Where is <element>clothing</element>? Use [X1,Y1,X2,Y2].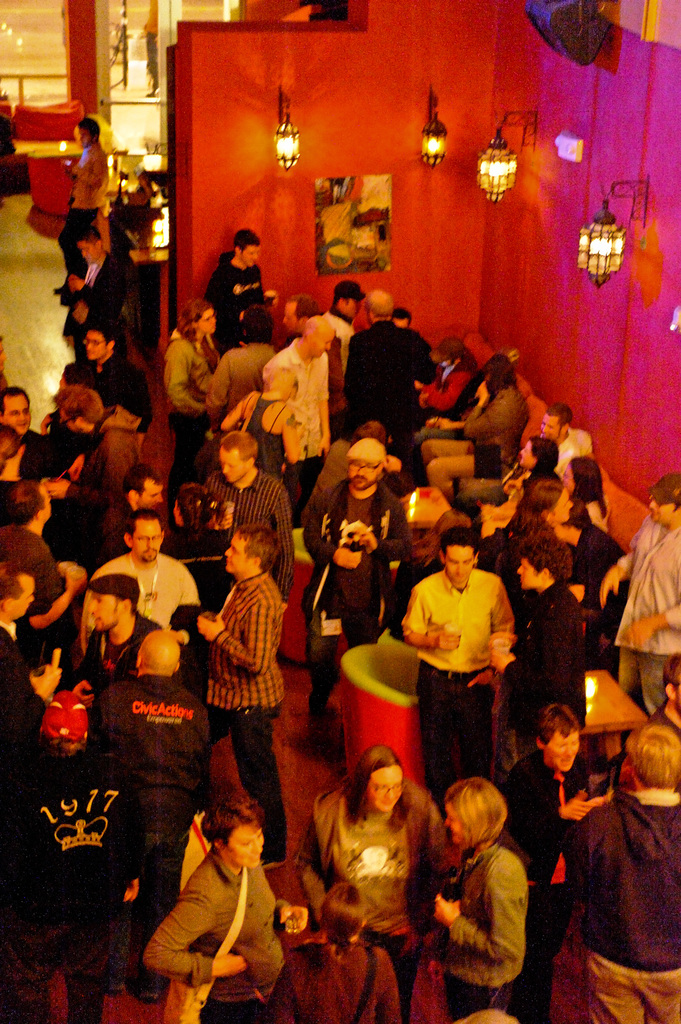
[414,839,521,1002].
